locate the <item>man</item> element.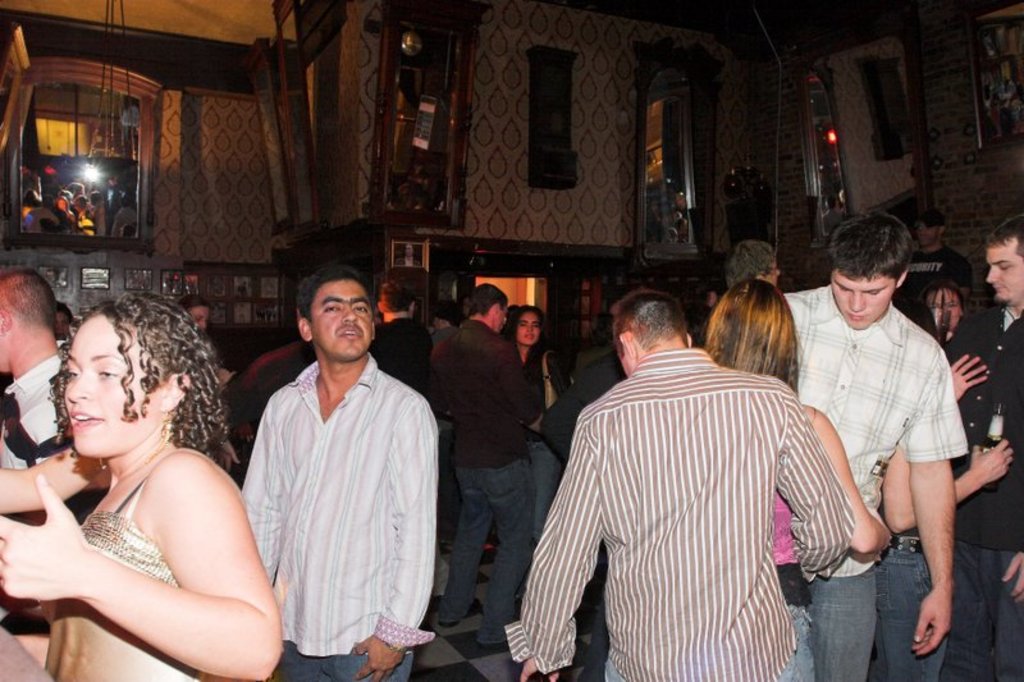
Element bbox: 503,289,852,681.
